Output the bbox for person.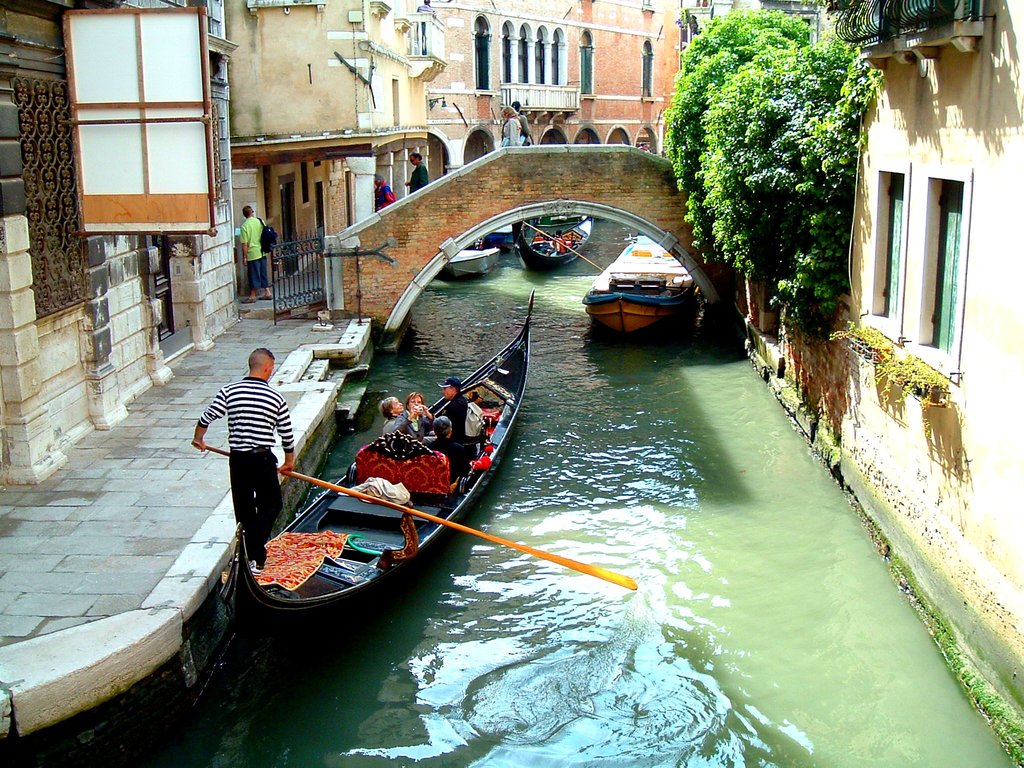
select_region(509, 101, 531, 145).
